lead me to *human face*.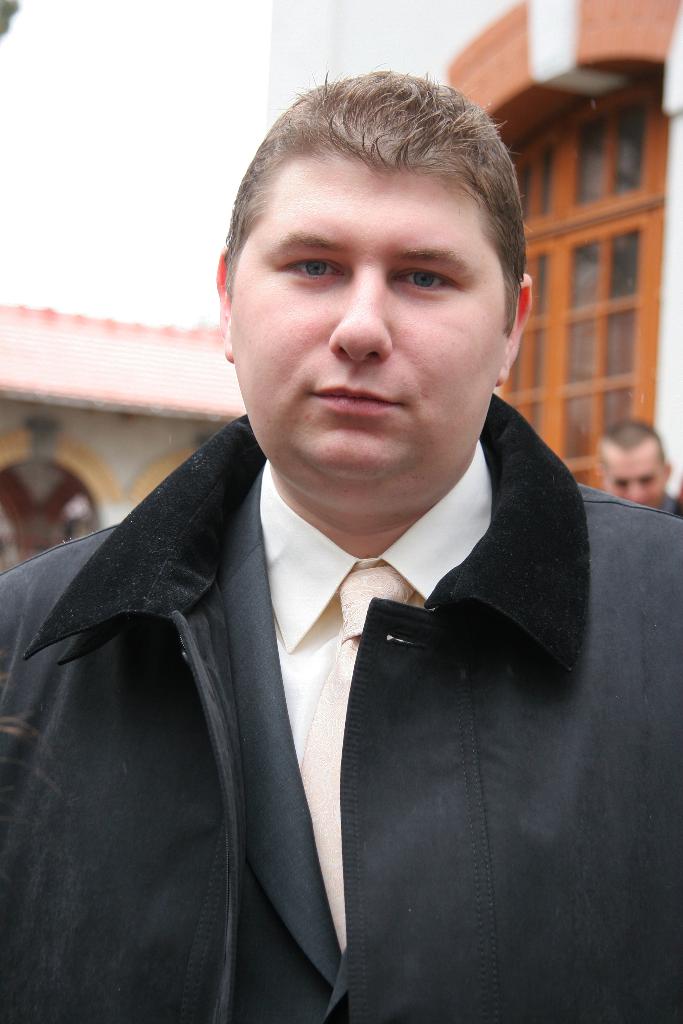
Lead to box=[226, 165, 506, 469].
